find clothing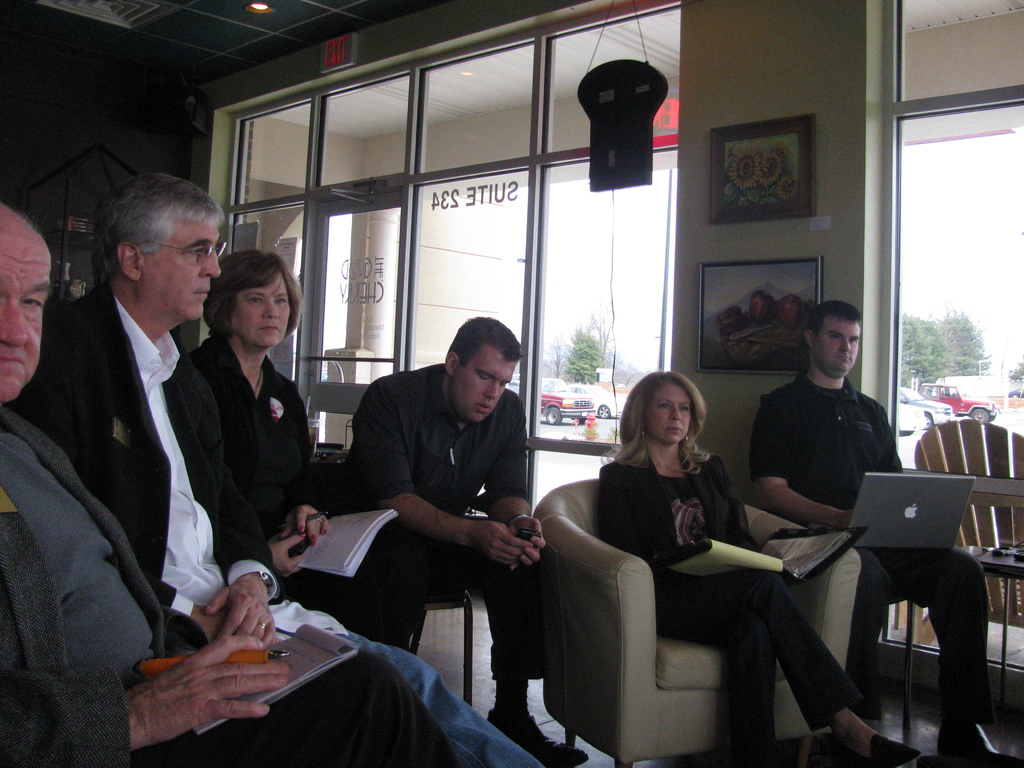
box(748, 379, 1003, 733)
